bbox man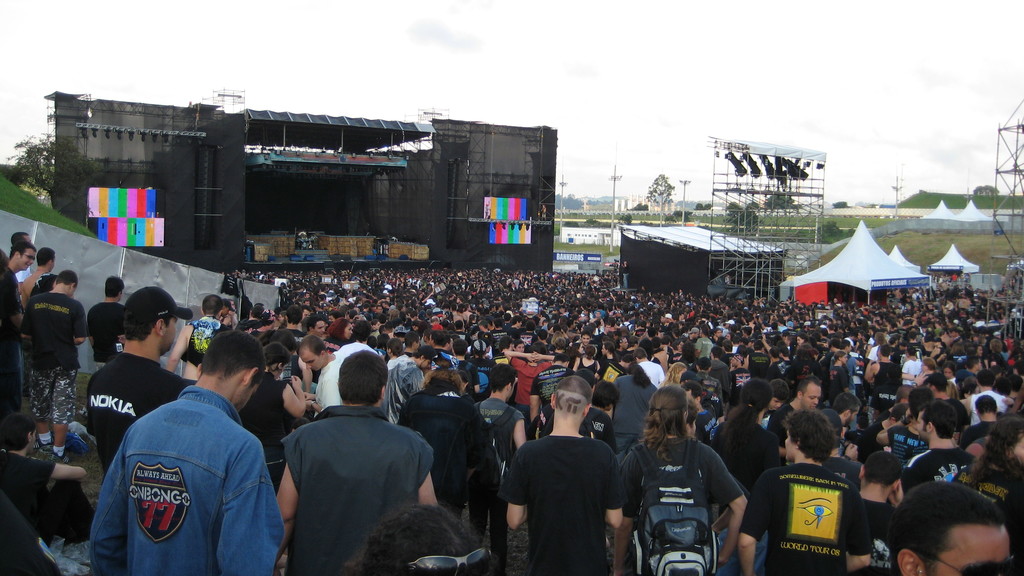
<bbox>892, 481, 1010, 575</bbox>
